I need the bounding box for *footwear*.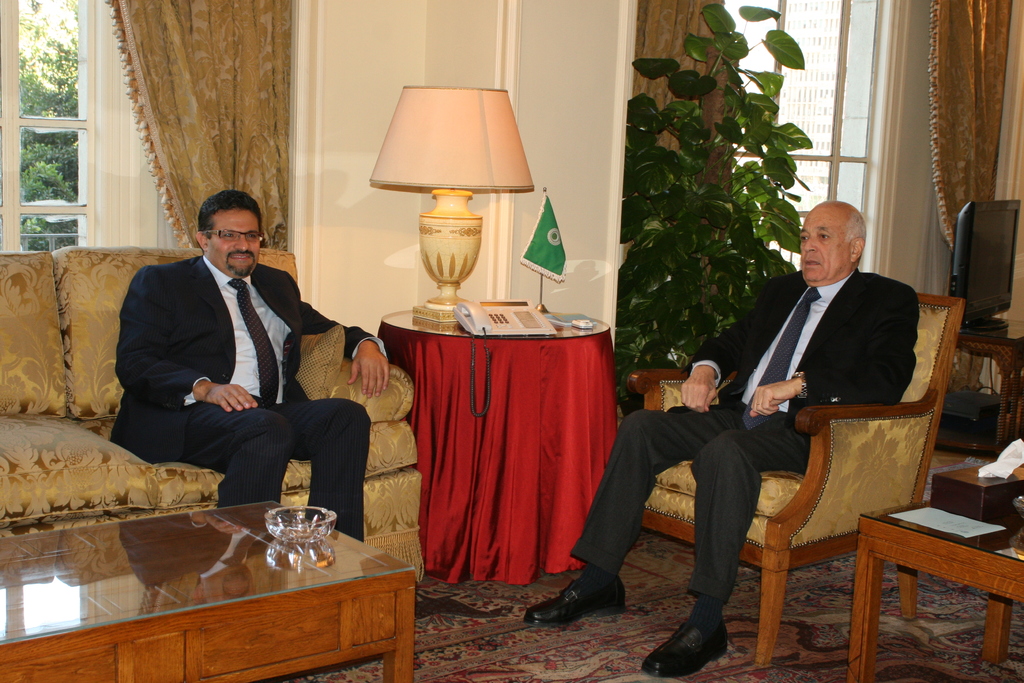
Here it is: select_region(643, 618, 732, 680).
